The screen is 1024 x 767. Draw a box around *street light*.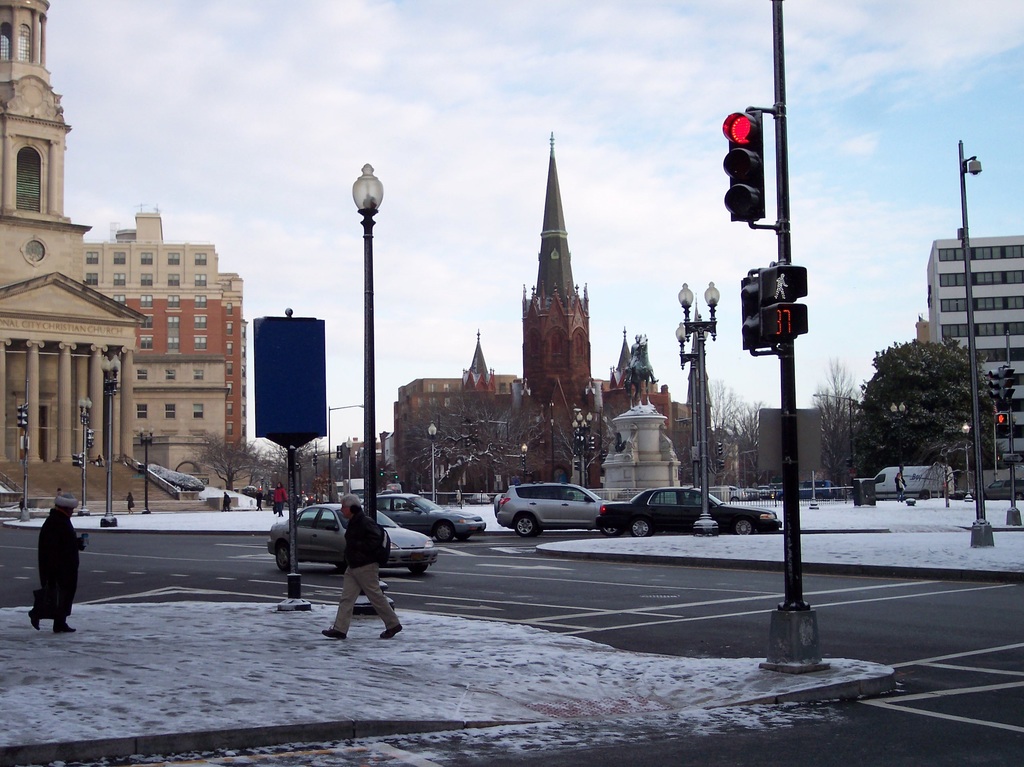
box=[76, 392, 95, 517].
